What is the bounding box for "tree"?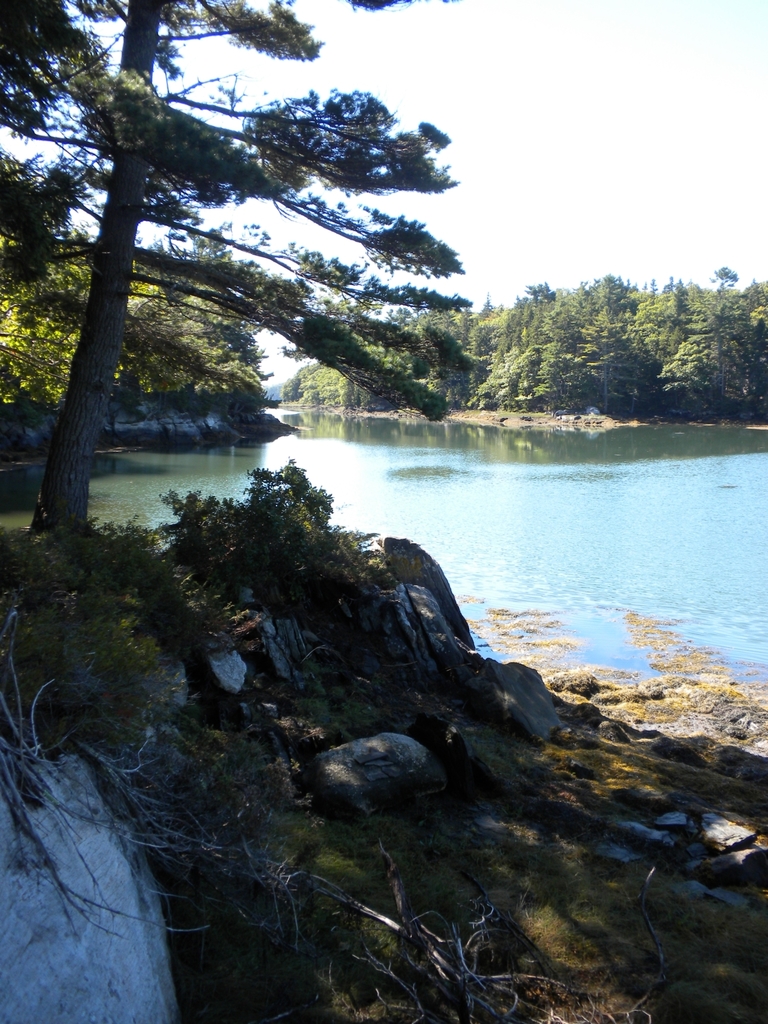
locate(407, 302, 463, 362).
